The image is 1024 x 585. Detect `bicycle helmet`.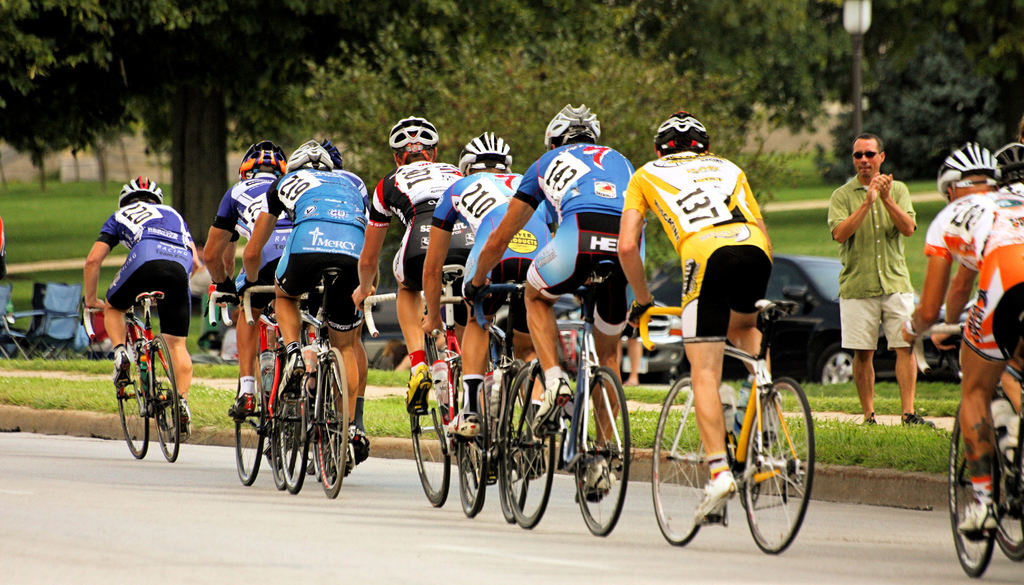
Detection: <box>648,108,701,150</box>.
